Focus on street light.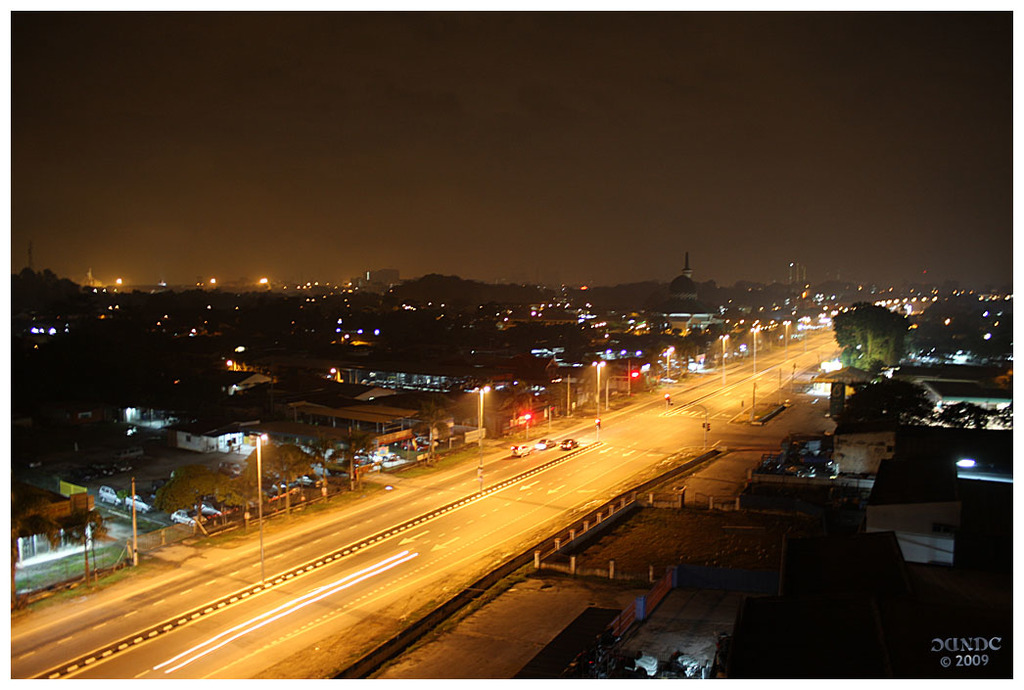
Focused at locate(472, 384, 493, 463).
